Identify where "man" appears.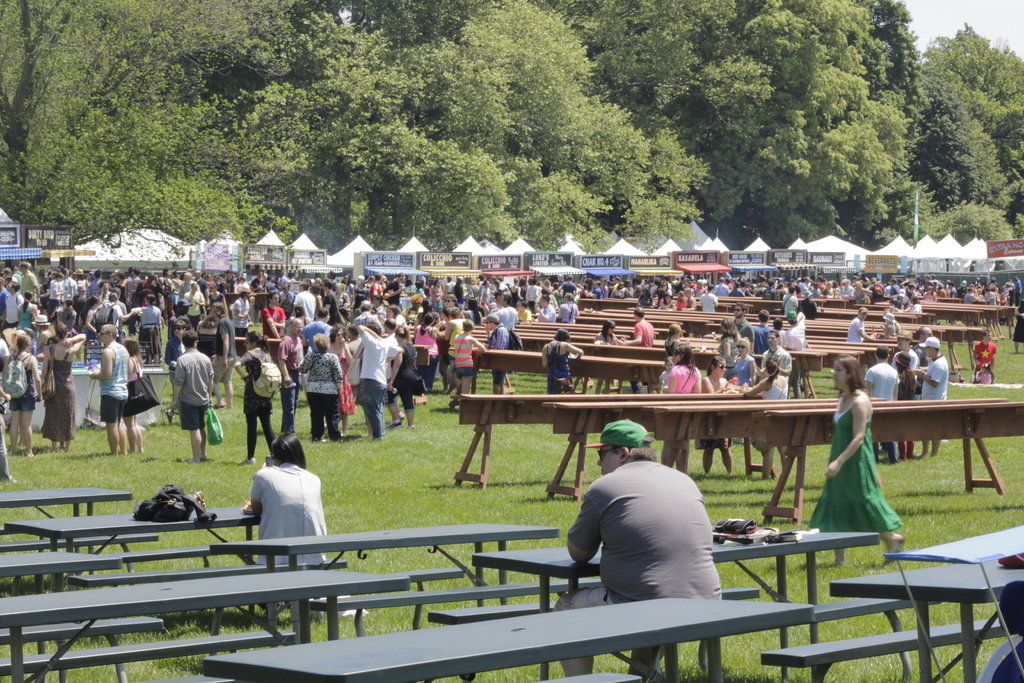
Appears at l=182, t=284, r=205, b=320.
